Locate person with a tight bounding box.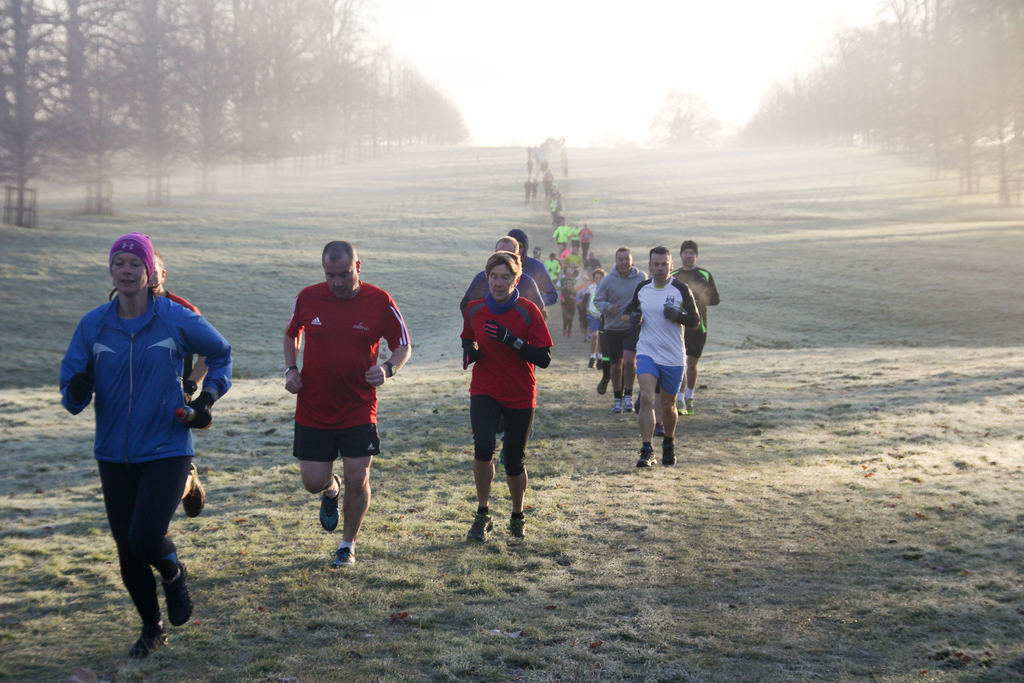
[x1=460, y1=248, x2=557, y2=541].
